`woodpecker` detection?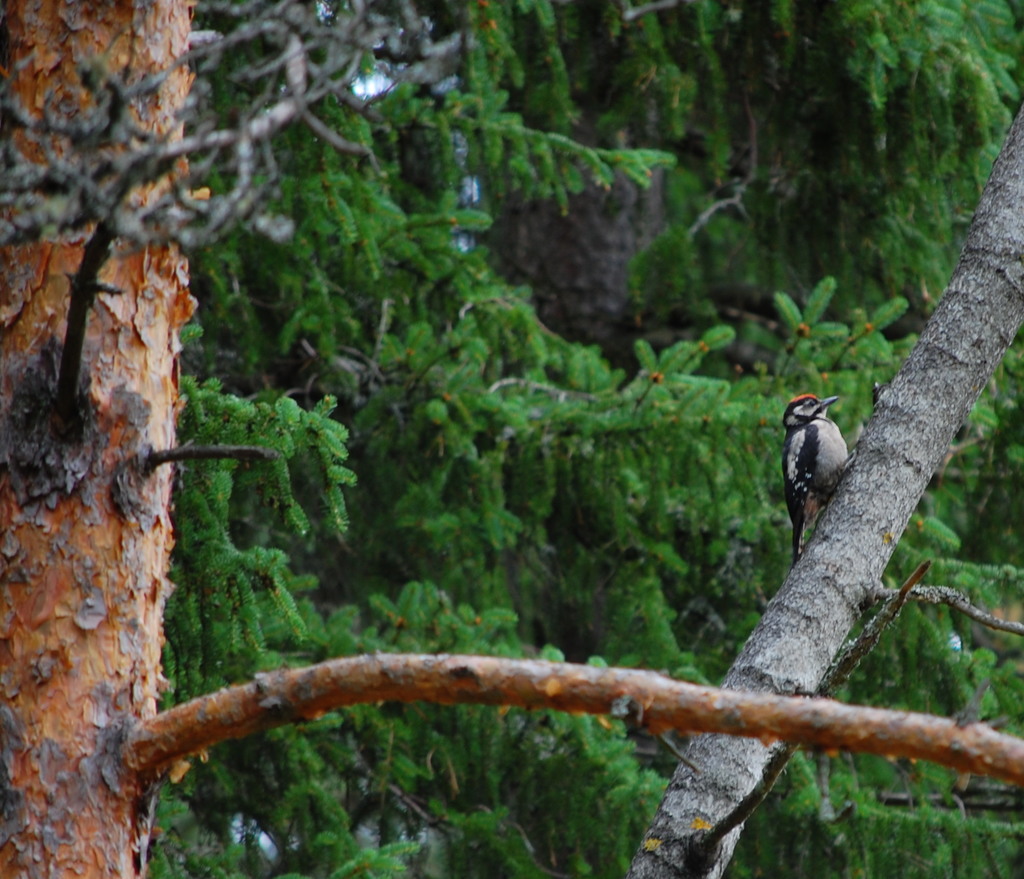
[776,379,844,552]
